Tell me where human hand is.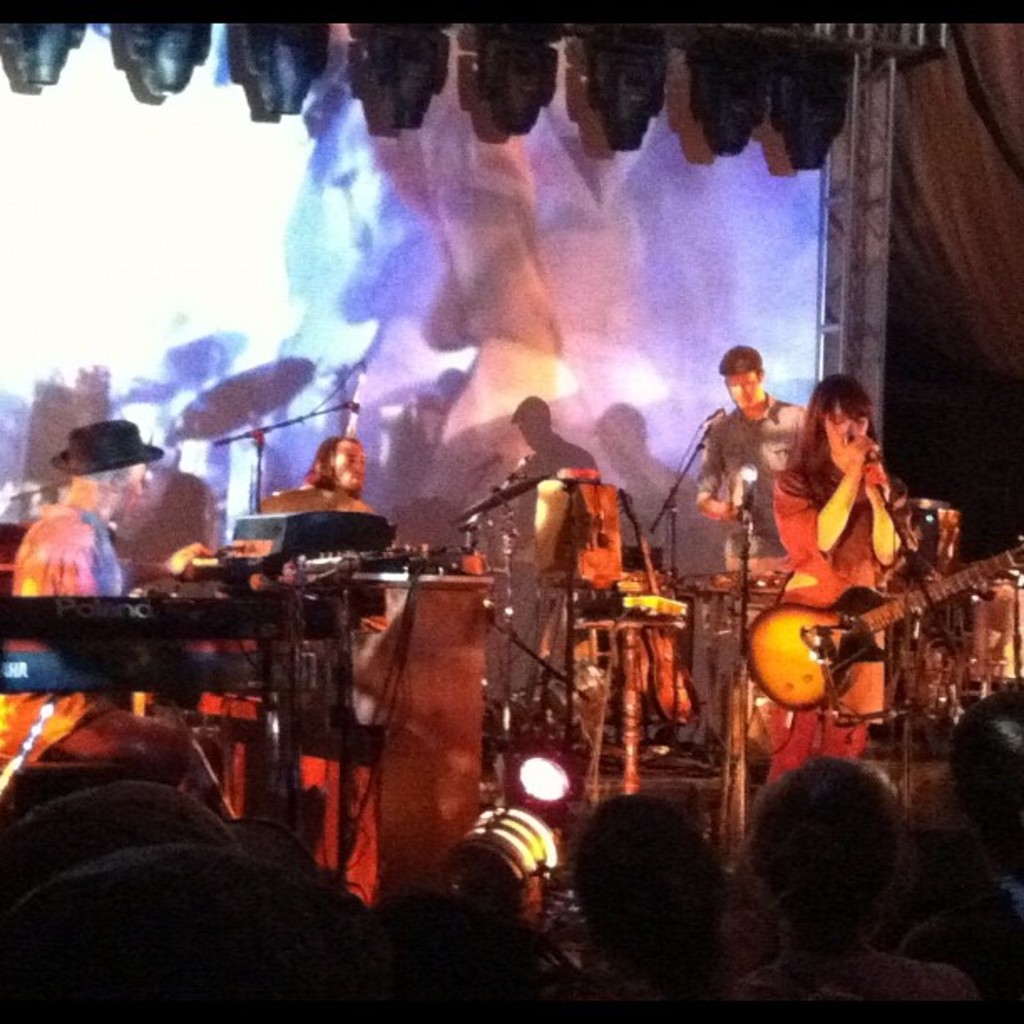
human hand is at l=721, t=477, r=748, b=510.
